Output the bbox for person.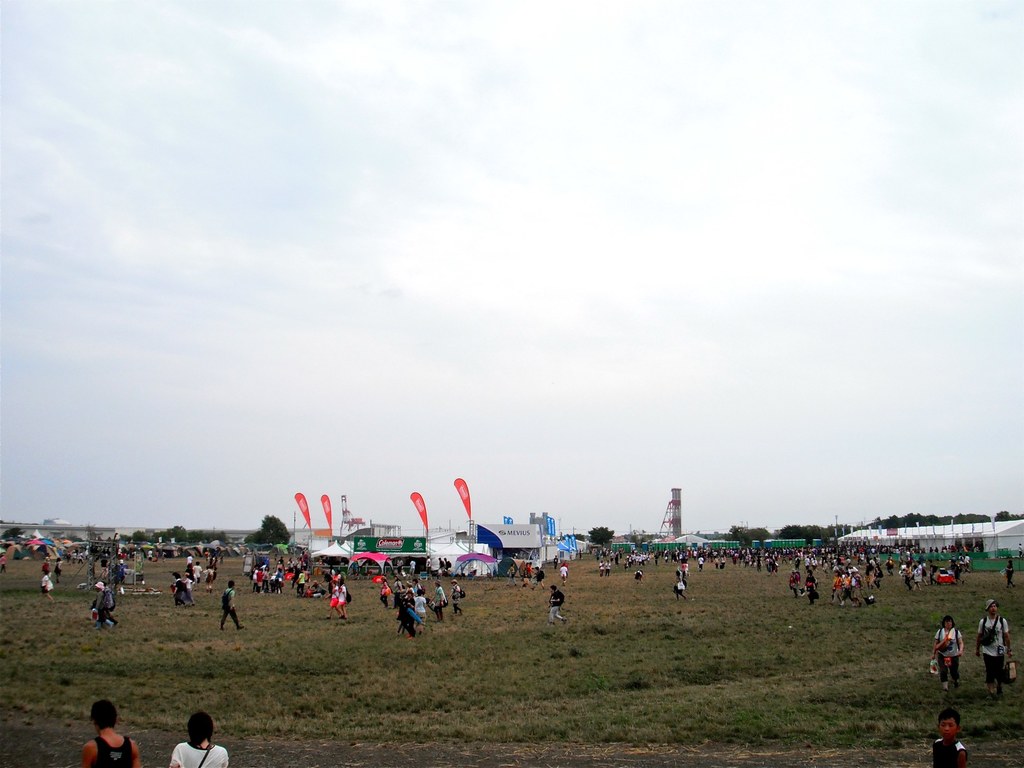
bbox(38, 572, 52, 605).
